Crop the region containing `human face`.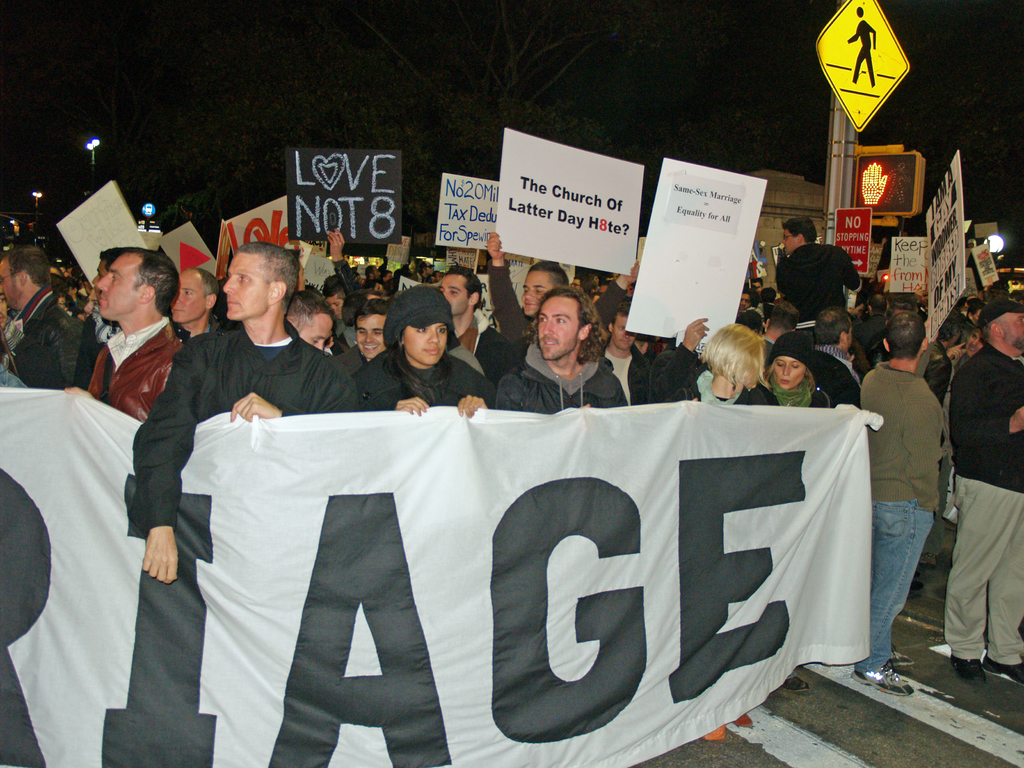
Crop region: (x1=594, y1=275, x2=600, y2=285).
